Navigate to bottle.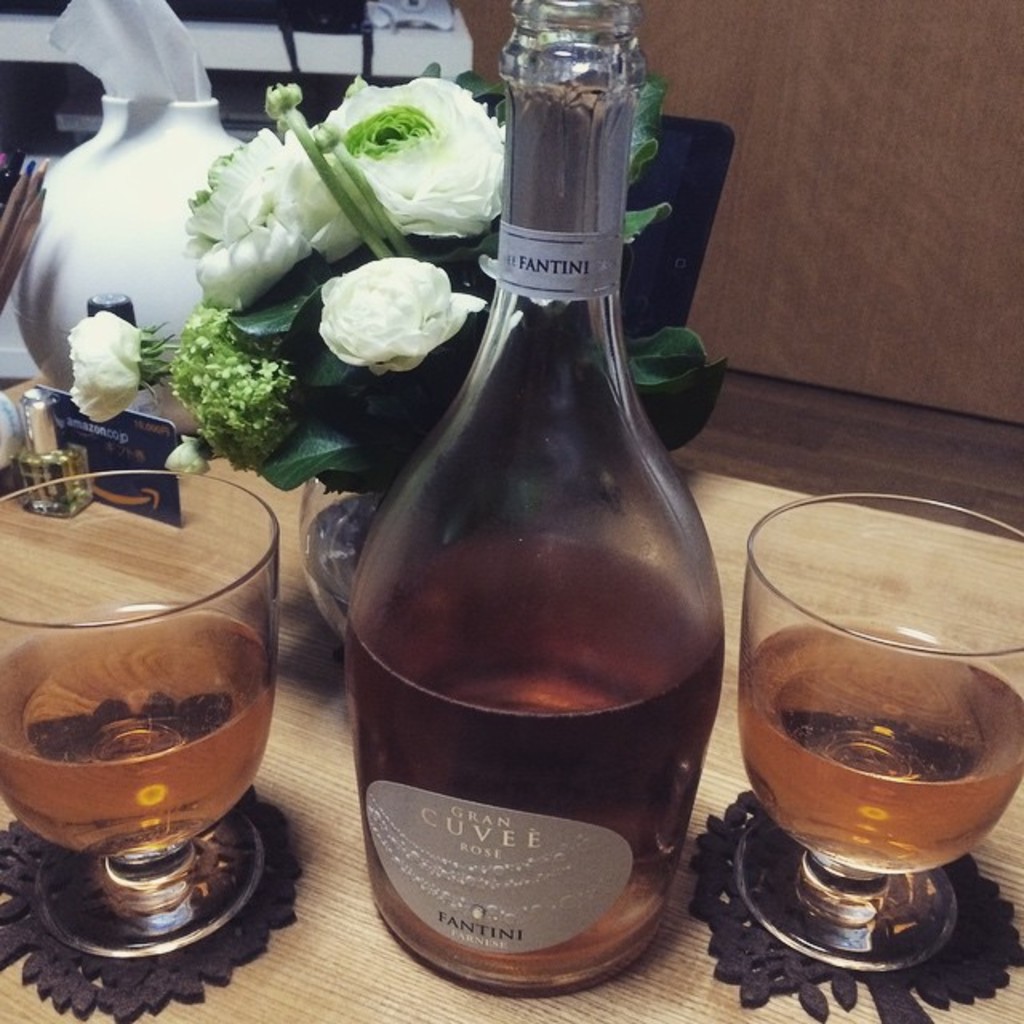
Navigation target: [331, 0, 736, 1000].
